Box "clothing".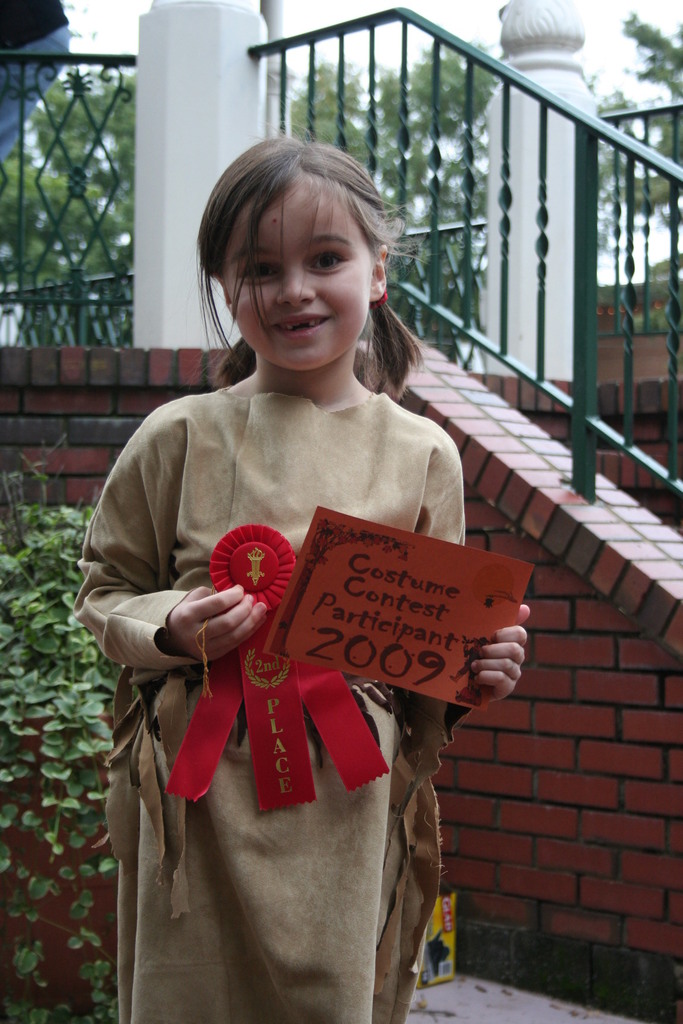
locate(67, 362, 479, 1021).
